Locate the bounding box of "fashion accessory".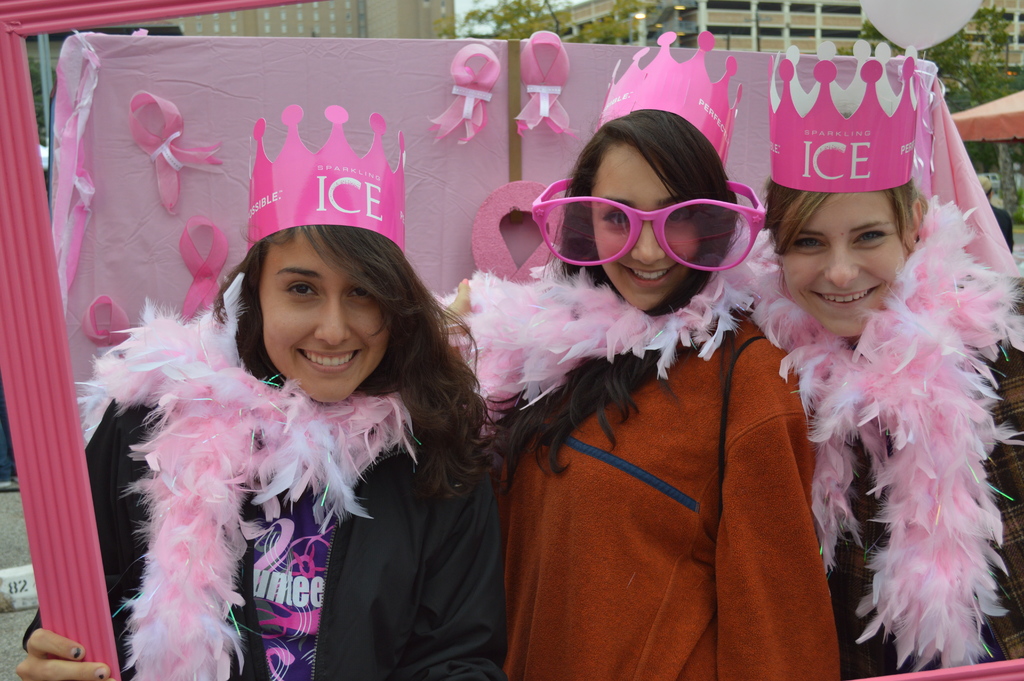
Bounding box: [767, 37, 937, 192].
